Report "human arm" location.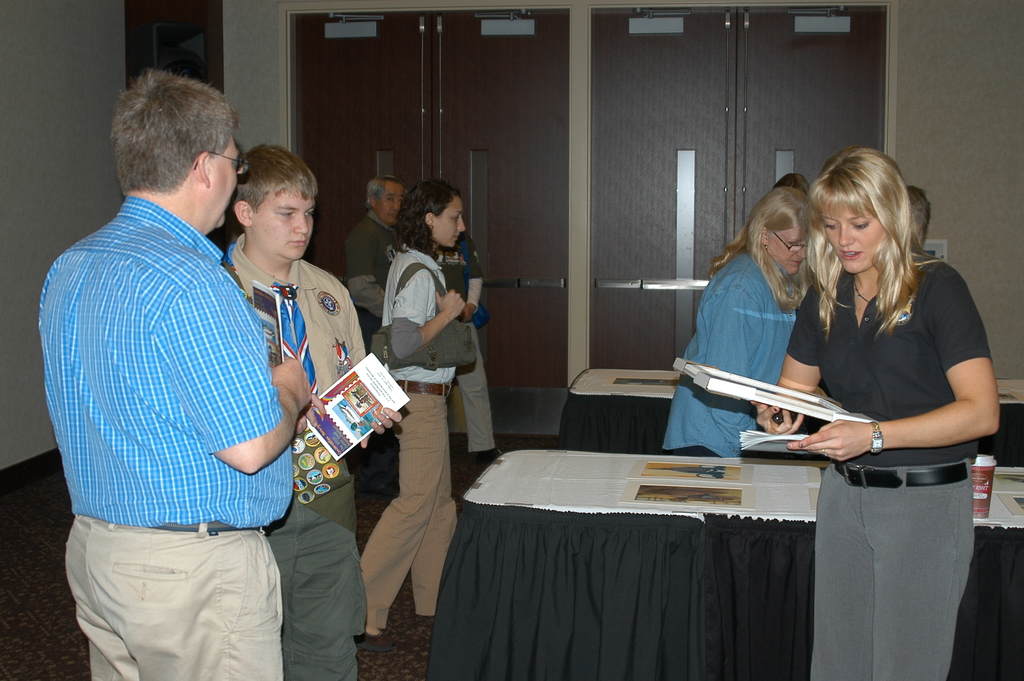
Report: rect(709, 285, 769, 409).
